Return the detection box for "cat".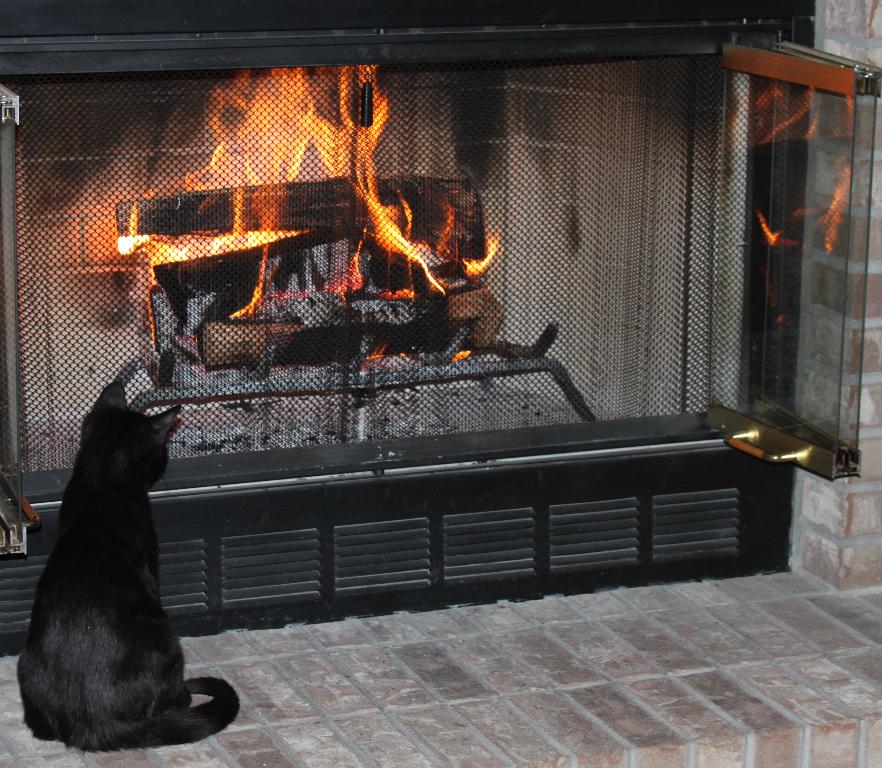
[17,382,243,754].
